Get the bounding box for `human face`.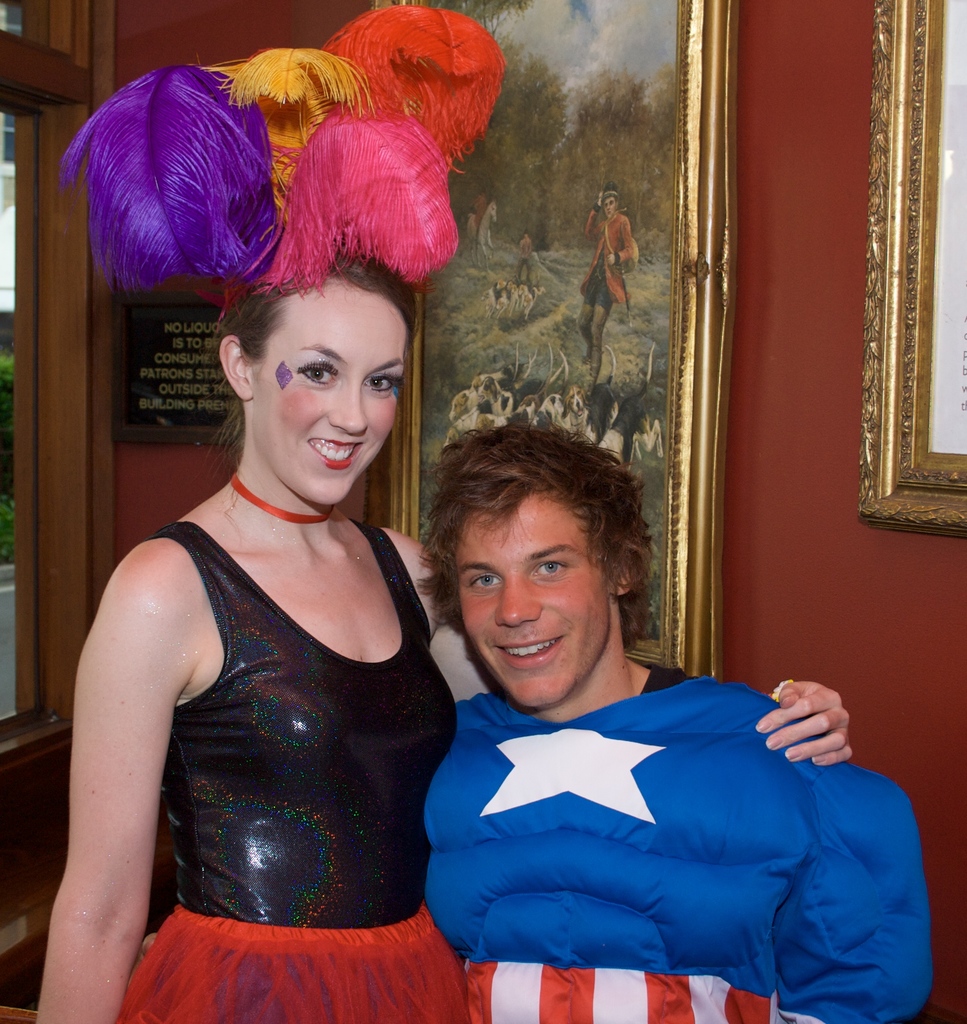
x1=470, y1=481, x2=598, y2=707.
